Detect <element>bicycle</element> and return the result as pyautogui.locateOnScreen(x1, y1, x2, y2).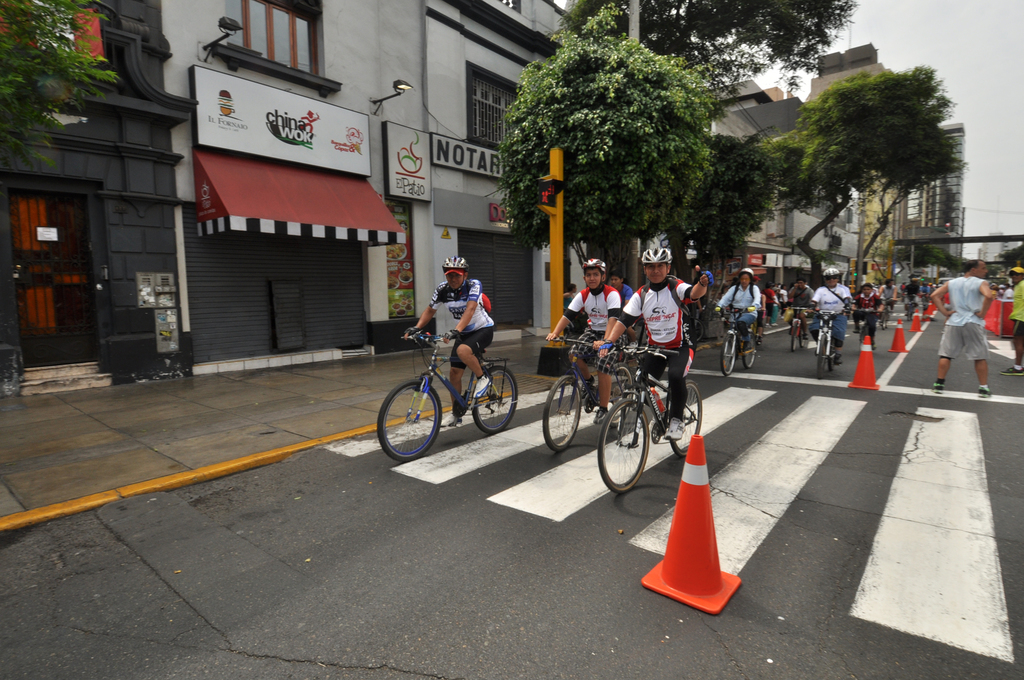
pyautogui.locateOnScreen(542, 336, 634, 451).
